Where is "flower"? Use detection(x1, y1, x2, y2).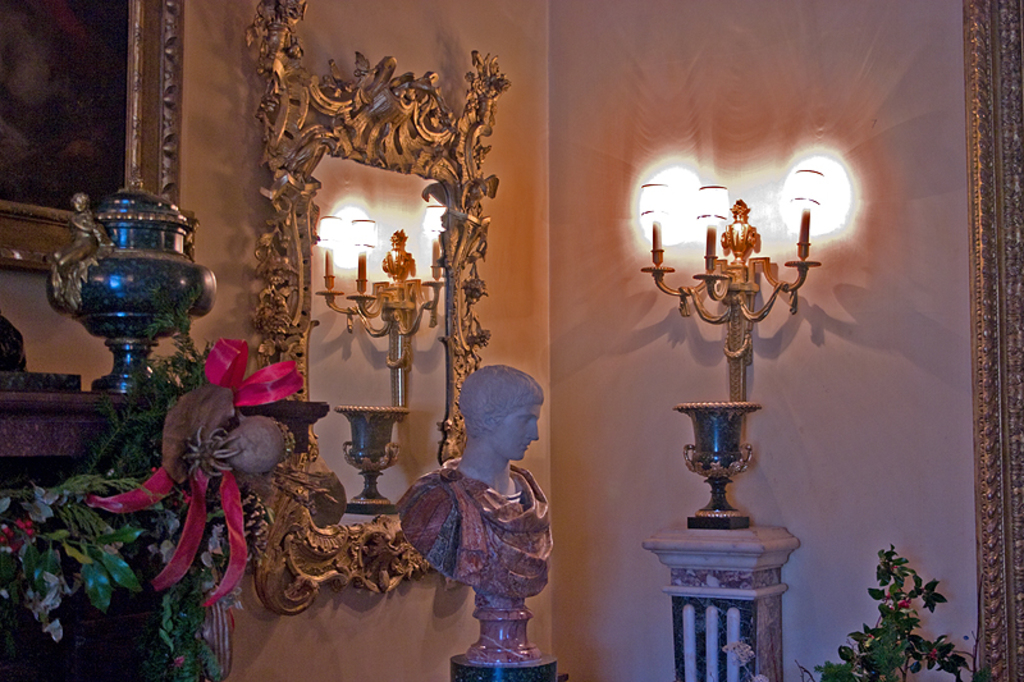
detection(891, 586, 908, 612).
